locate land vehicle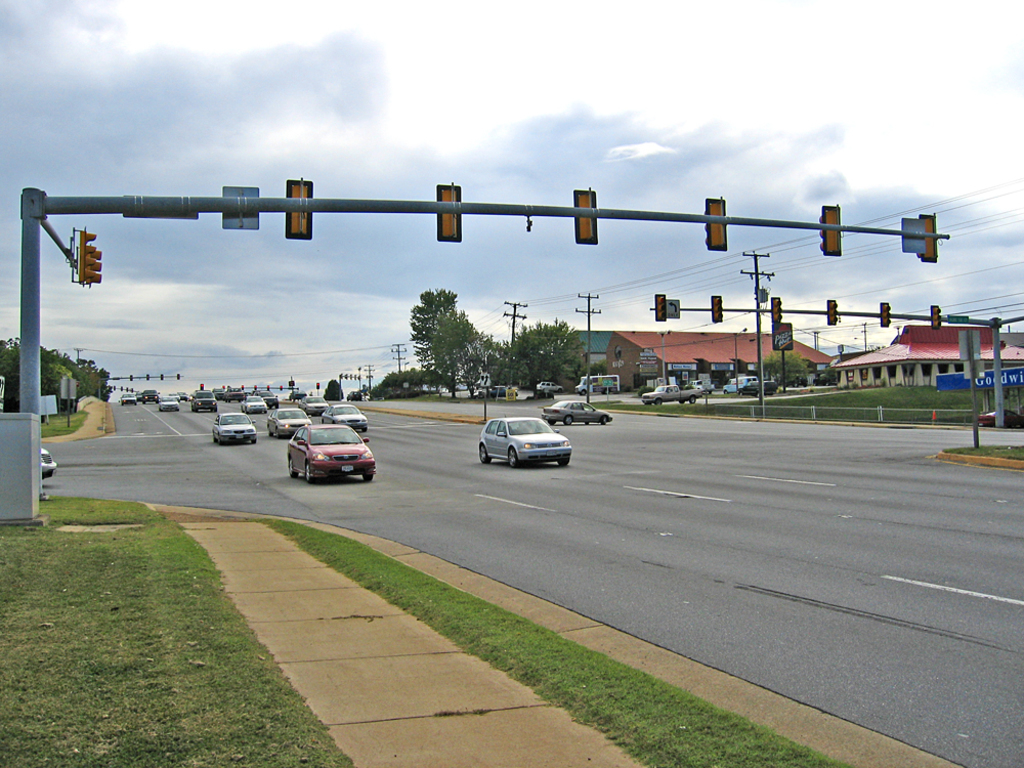
bbox(287, 425, 376, 478)
